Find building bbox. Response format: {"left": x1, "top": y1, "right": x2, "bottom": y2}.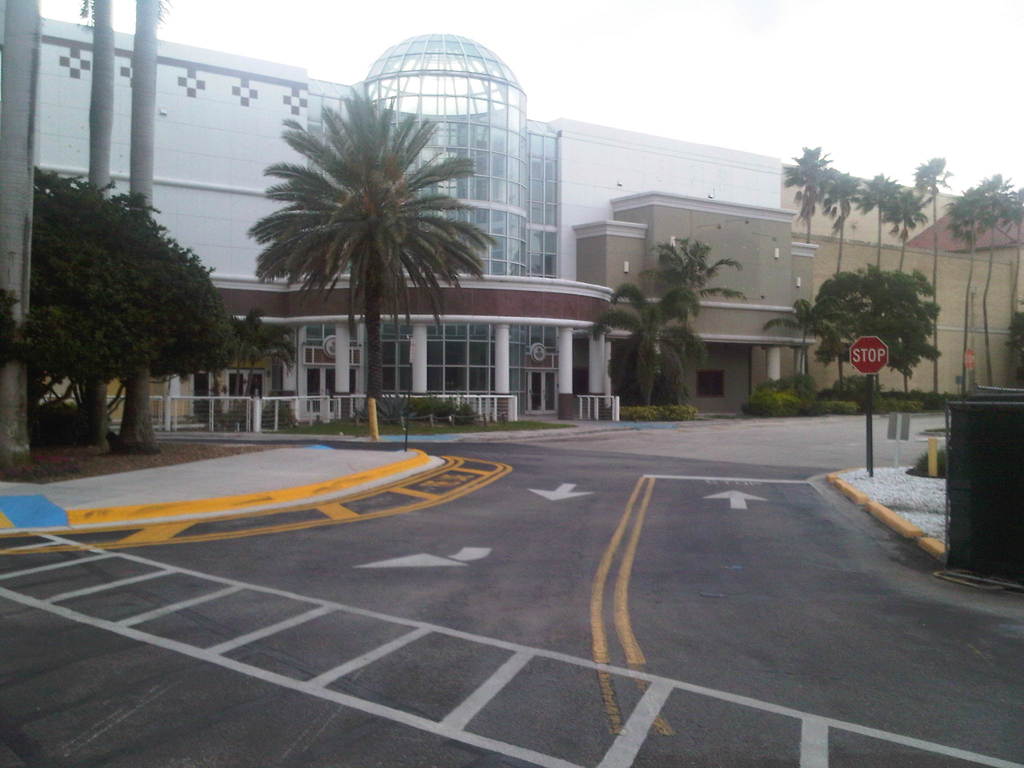
{"left": 0, "top": 12, "right": 1023, "bottom": 426}.
